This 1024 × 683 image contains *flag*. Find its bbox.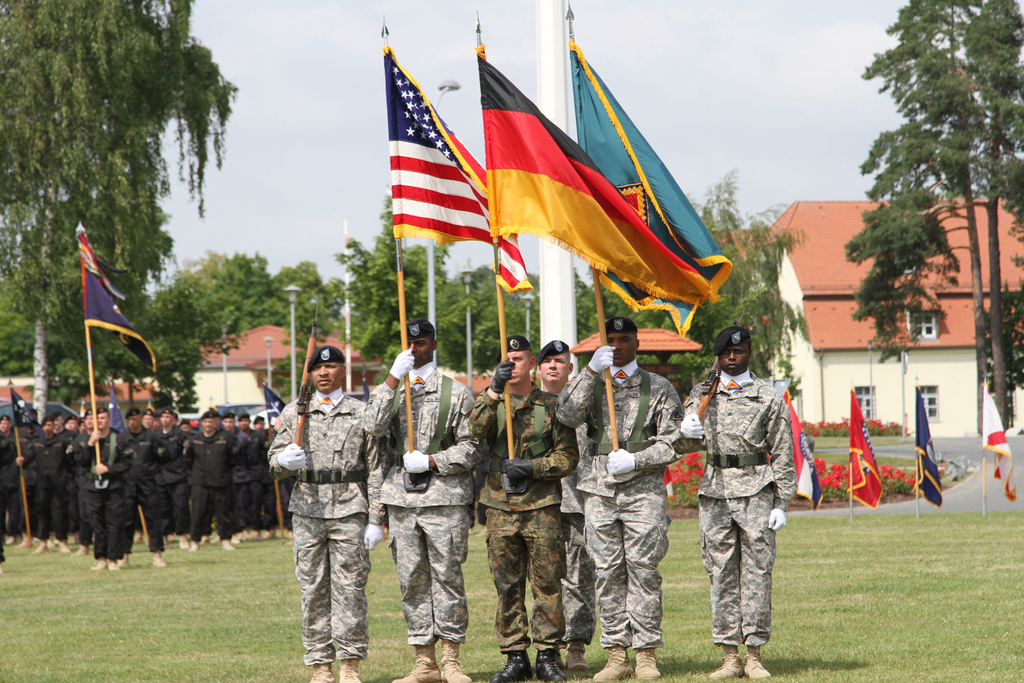
select_region(785, 393, 826, 503).
